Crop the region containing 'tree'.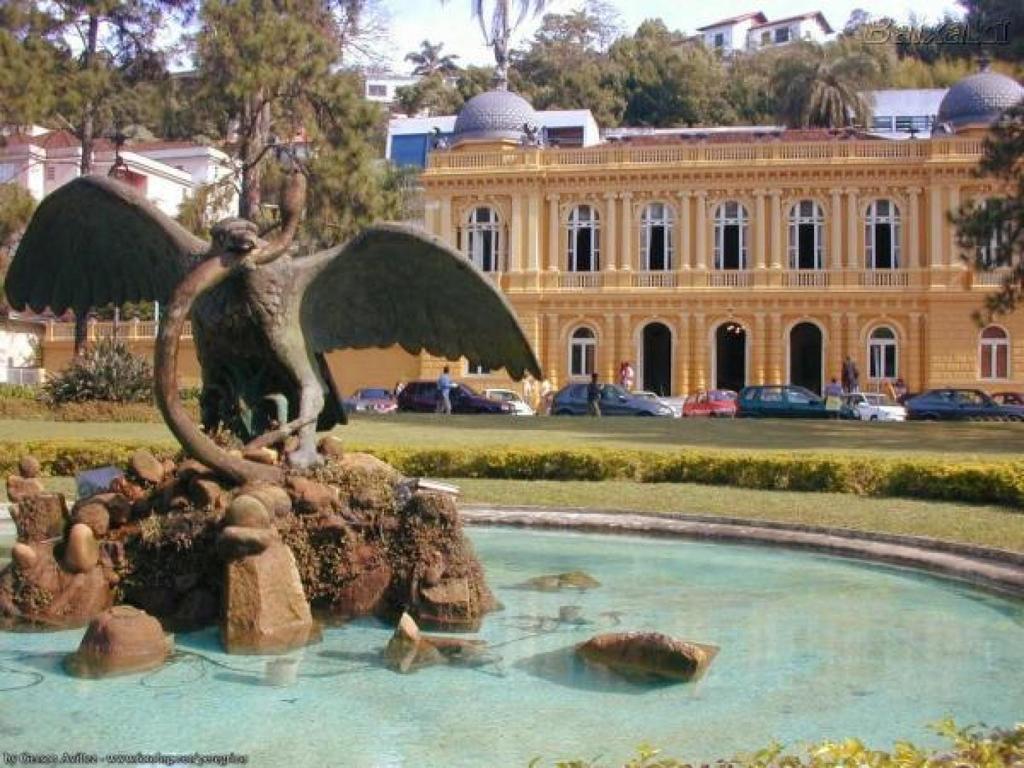
Crop region: <region>404, 36, 521, 118</region>.
